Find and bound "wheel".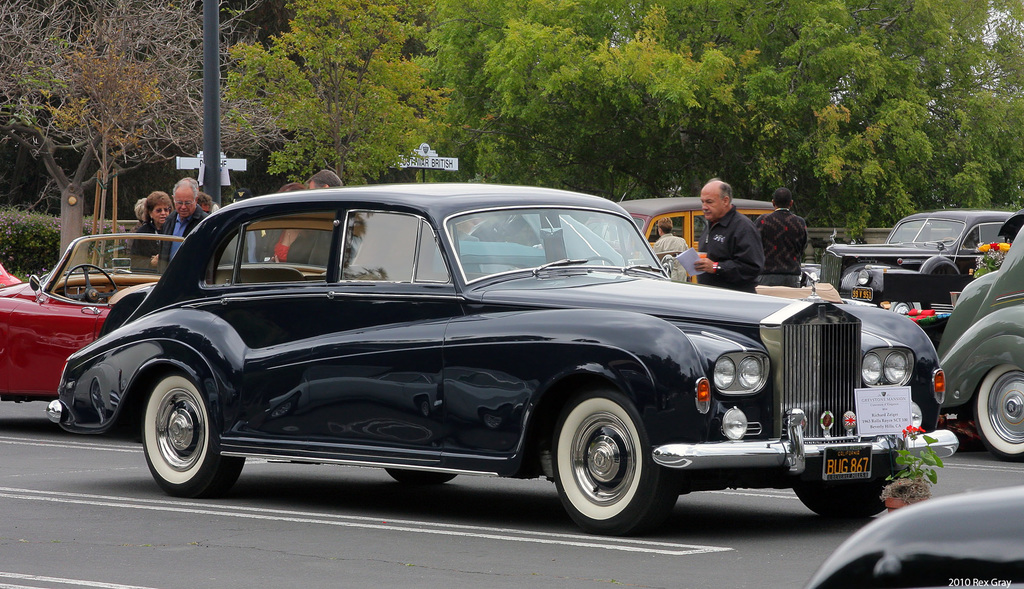
Bound: BBox(143, 374, 246, 499).
